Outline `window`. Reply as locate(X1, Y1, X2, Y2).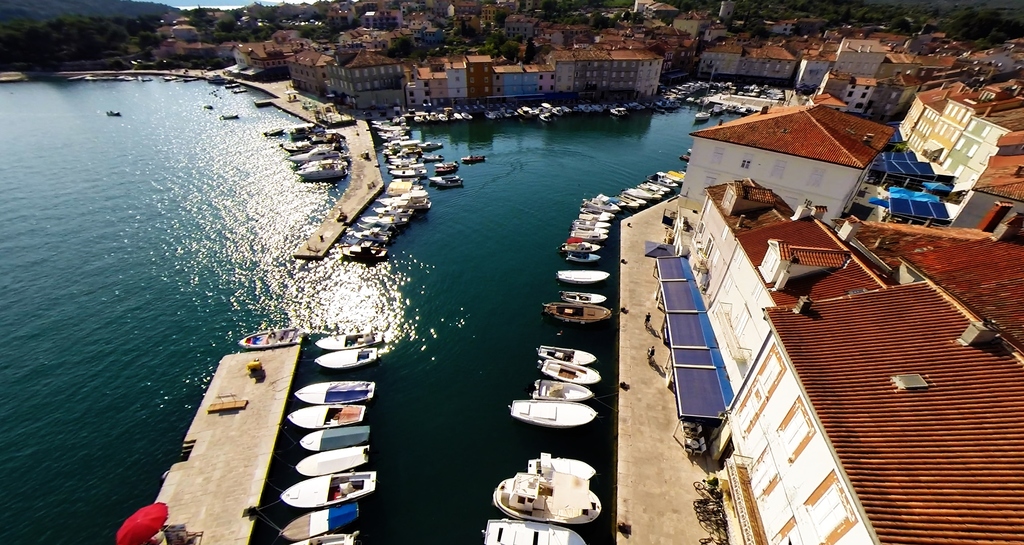
locate(774, 481, 854, 544).
